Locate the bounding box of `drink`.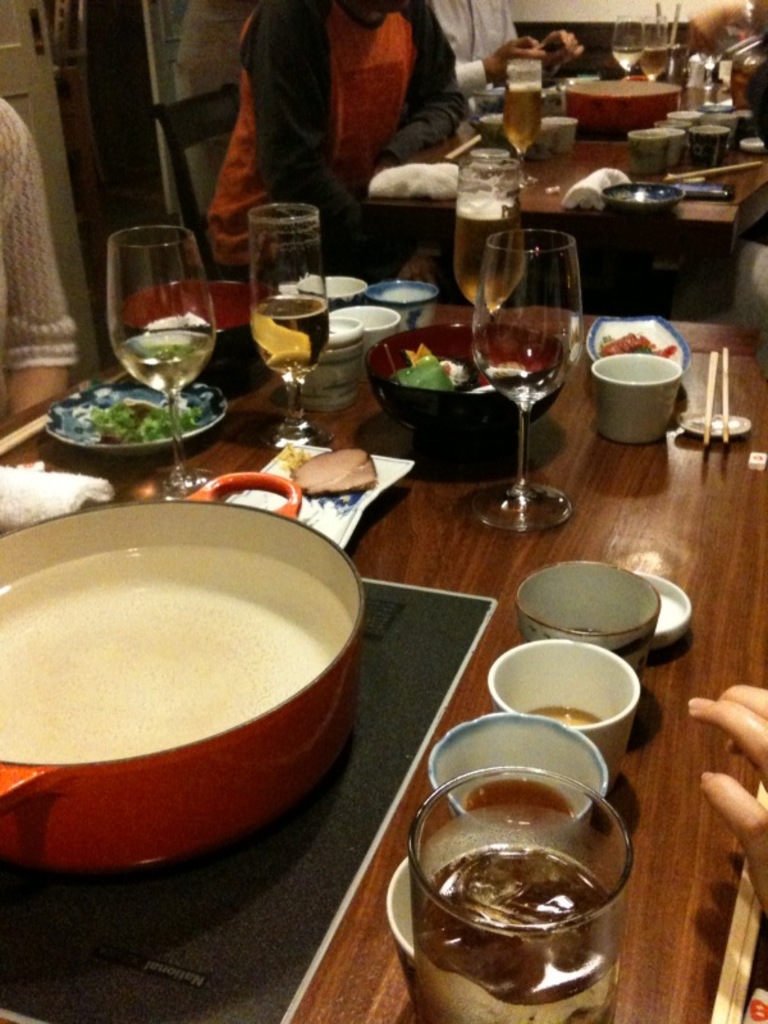
Bounding box: [left=465, top=780, right=572, bottom=833].
